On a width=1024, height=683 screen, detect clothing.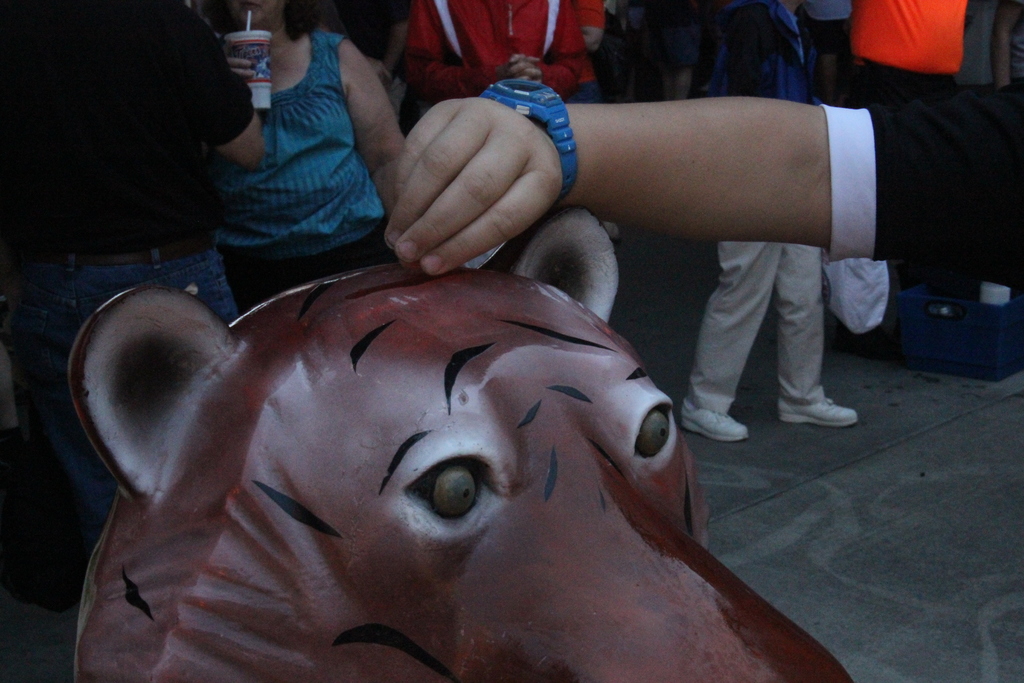
left=684, top=0, right=836, bottom=421.
